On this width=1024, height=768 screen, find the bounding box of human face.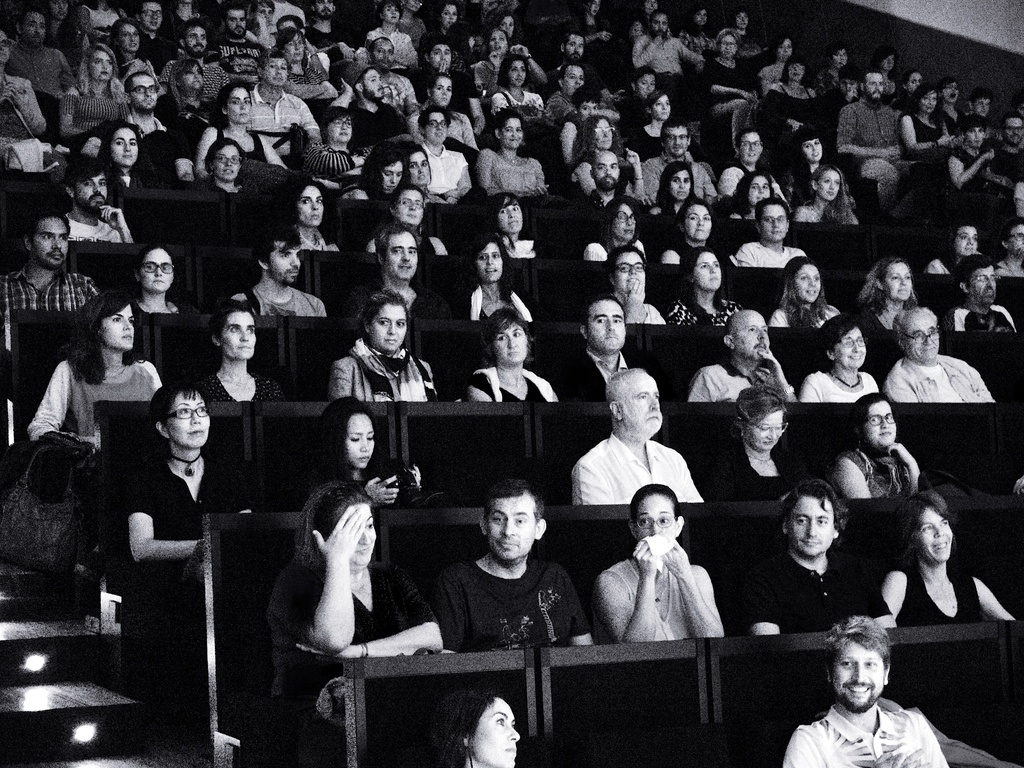
Bounding box: bbox=[369, 38, 394, 68].
